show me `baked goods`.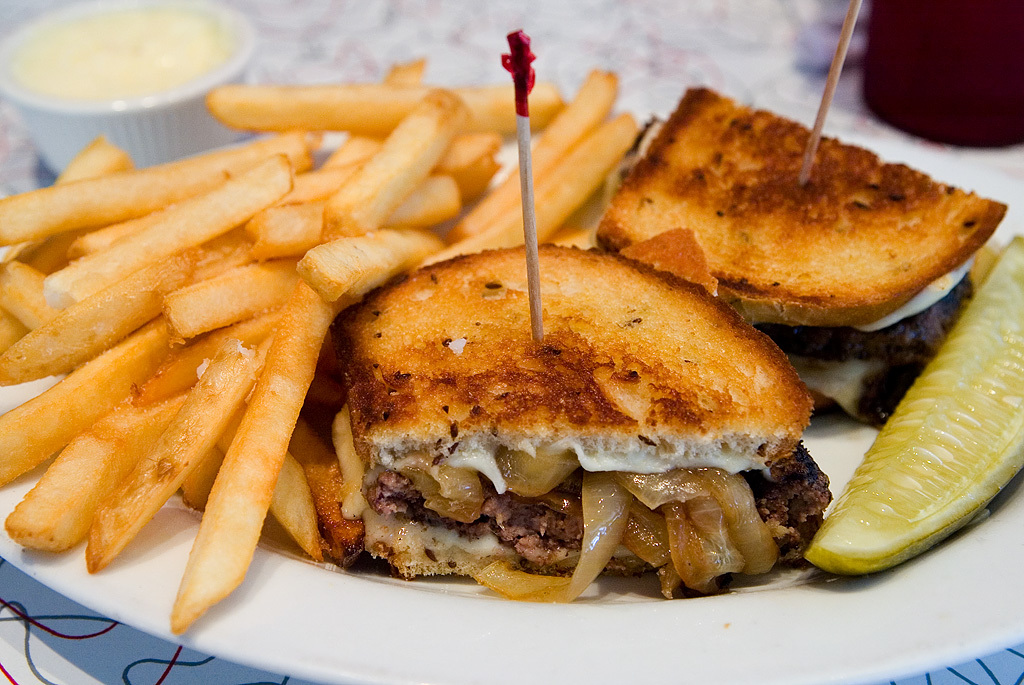
`baked goods` is here: 329, 240, 836, 595.
